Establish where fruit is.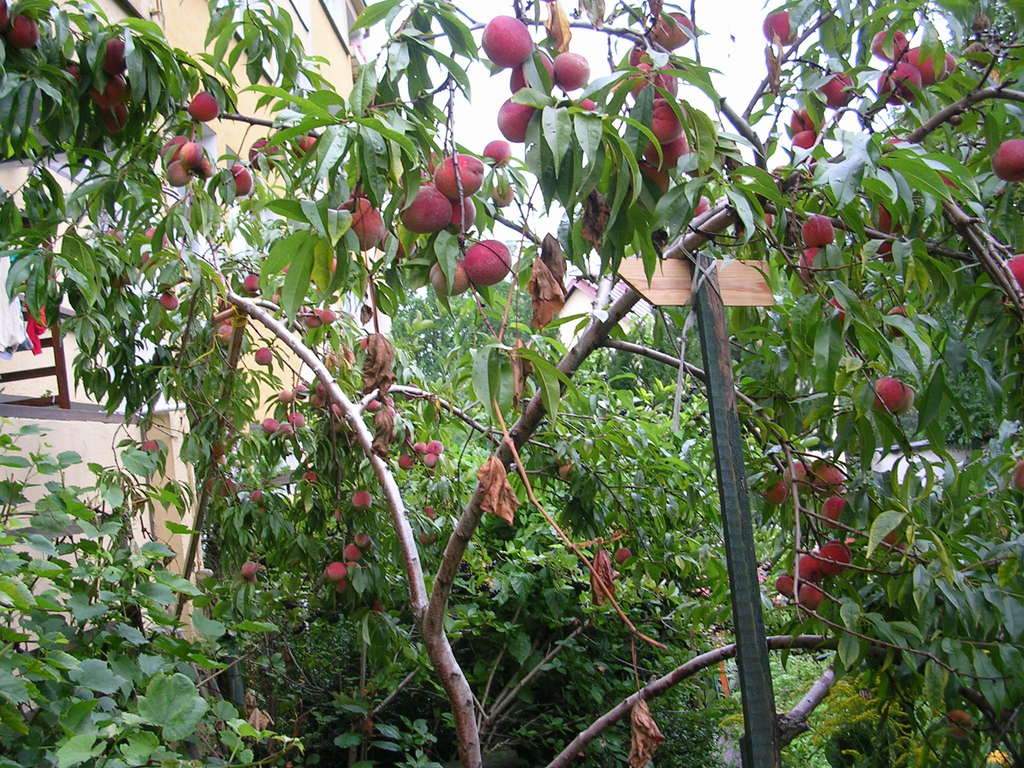
Established at {"left": 820, "top": 73, "right": 856, "bottom": 110}.
